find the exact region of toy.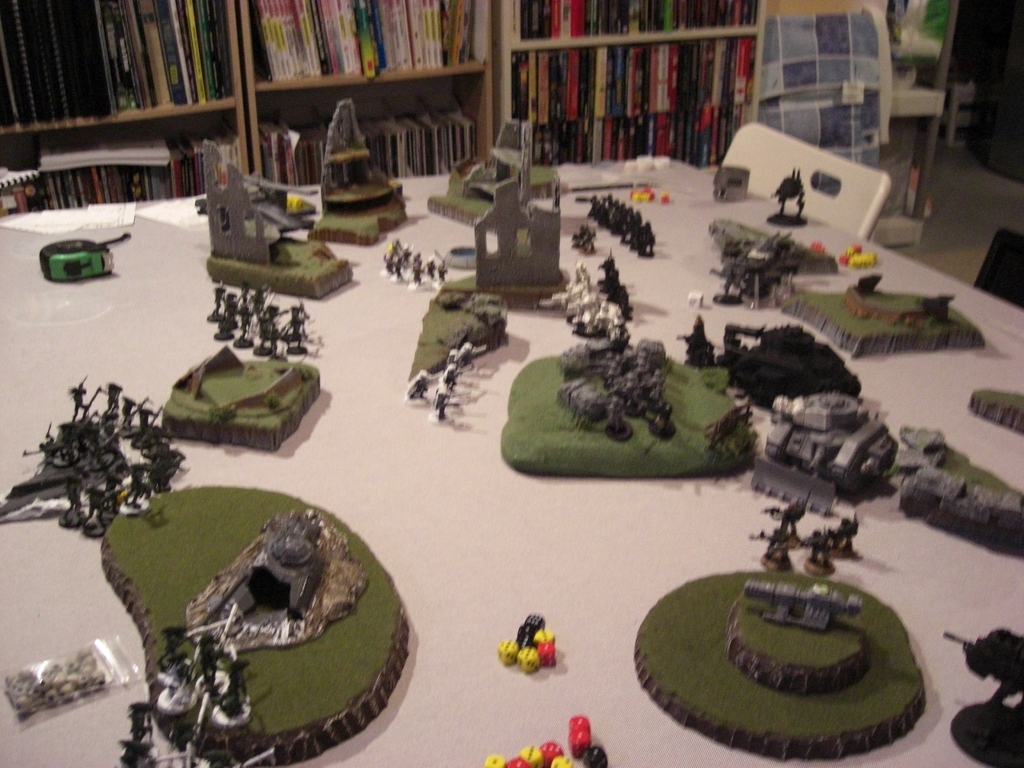
Exact region: detection(410, 288, 513, 381).
